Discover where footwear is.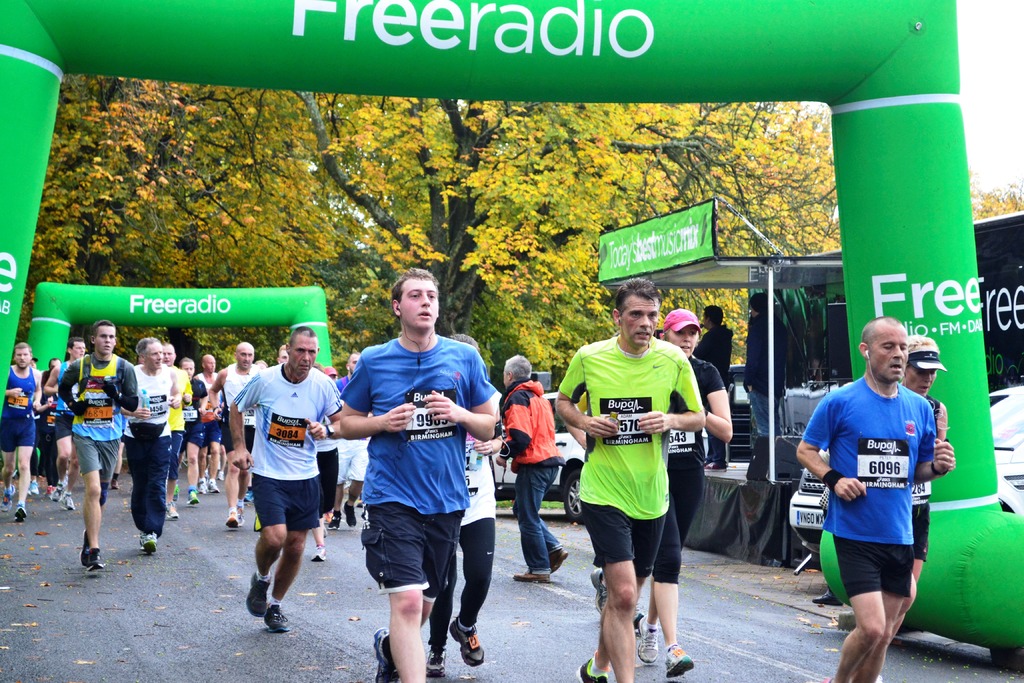
Discovered at bbox=[140, 525, 148, 547].
